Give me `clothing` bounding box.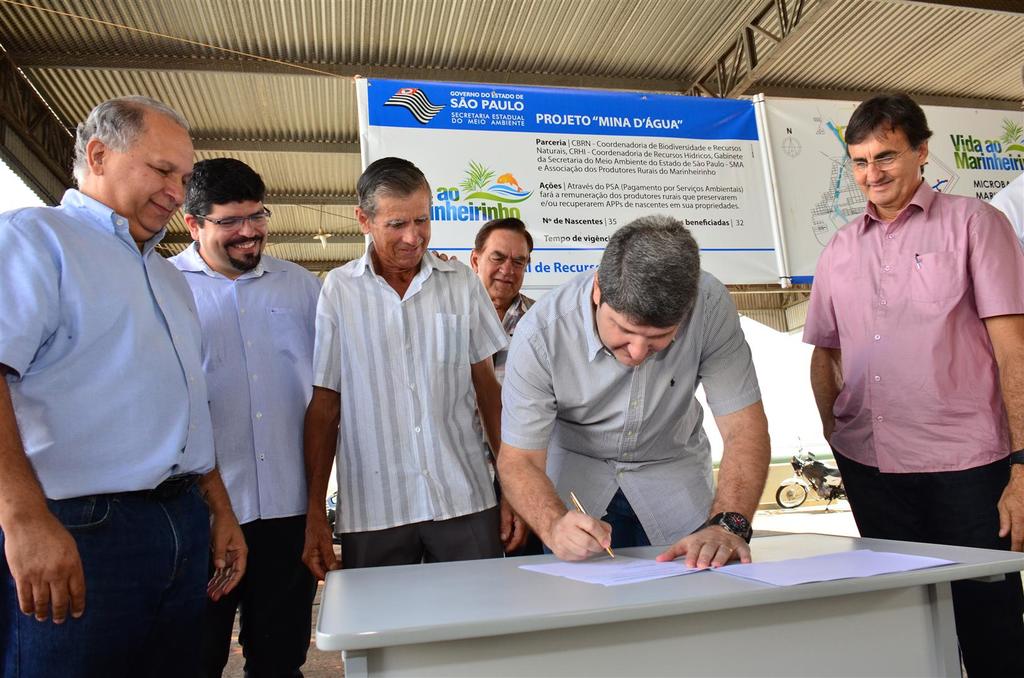
rect(496, 269, 761, 548).
